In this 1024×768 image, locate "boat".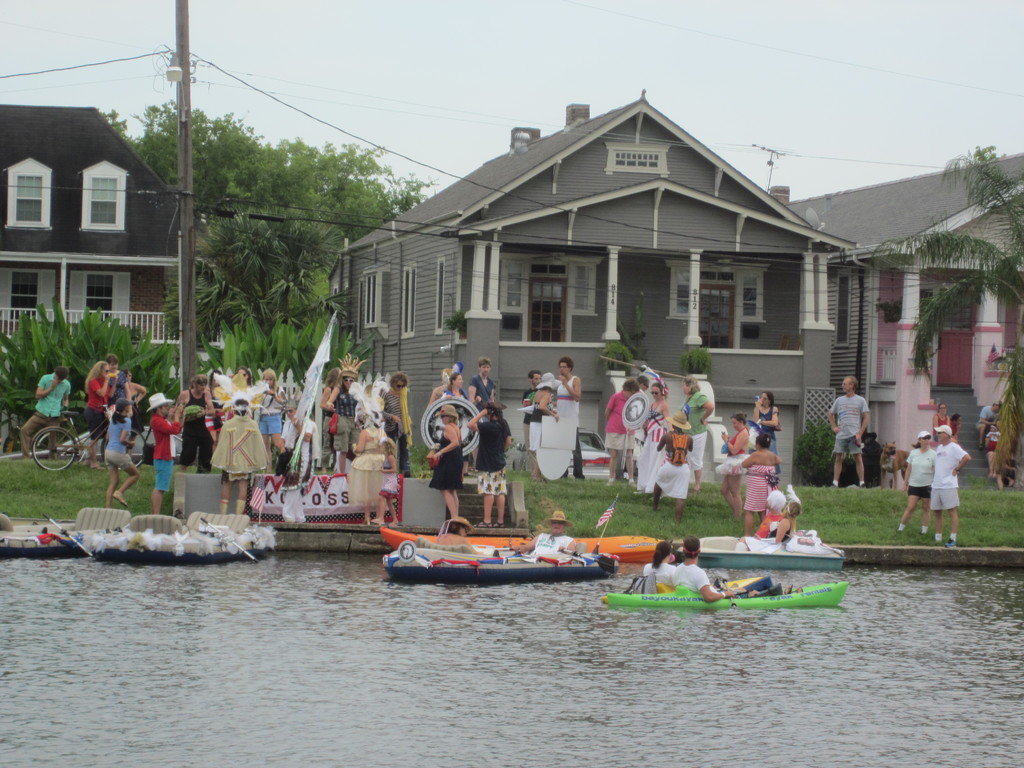
Bounding box: [x1=0, y1=500, x2=132, y2=554].
